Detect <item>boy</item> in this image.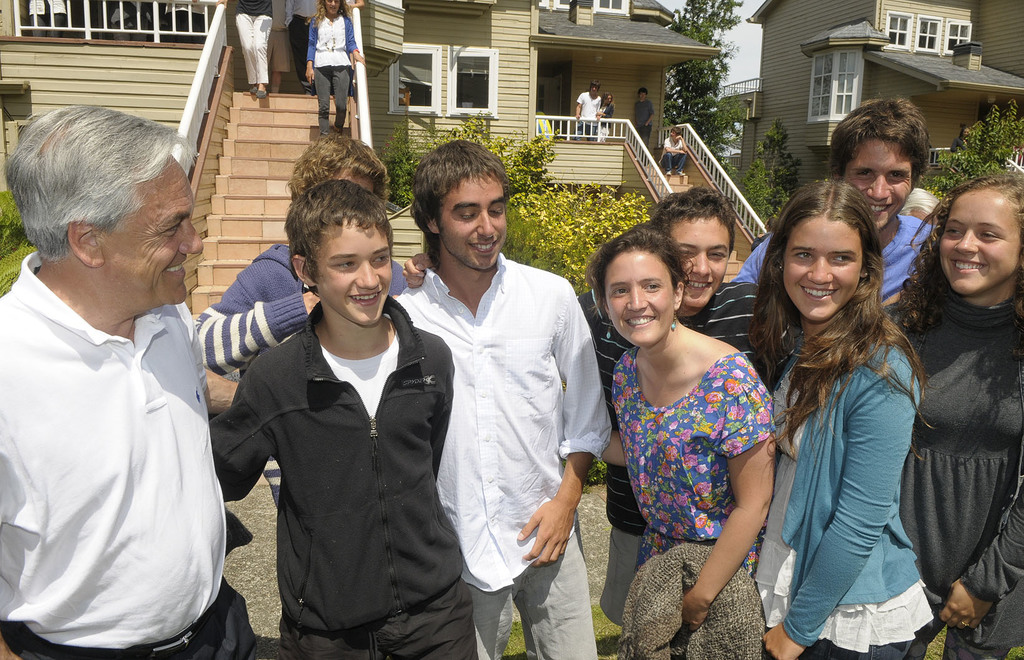
Detection: l=659, t=127, r=687, b=177.
